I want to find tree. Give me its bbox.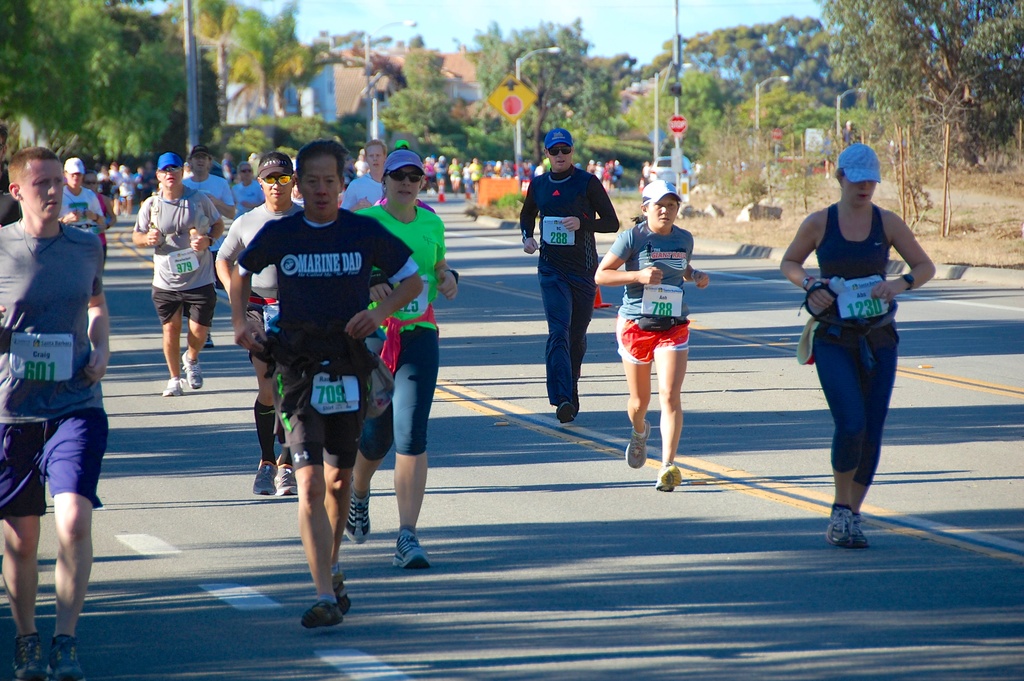
824/0/1023/159.
